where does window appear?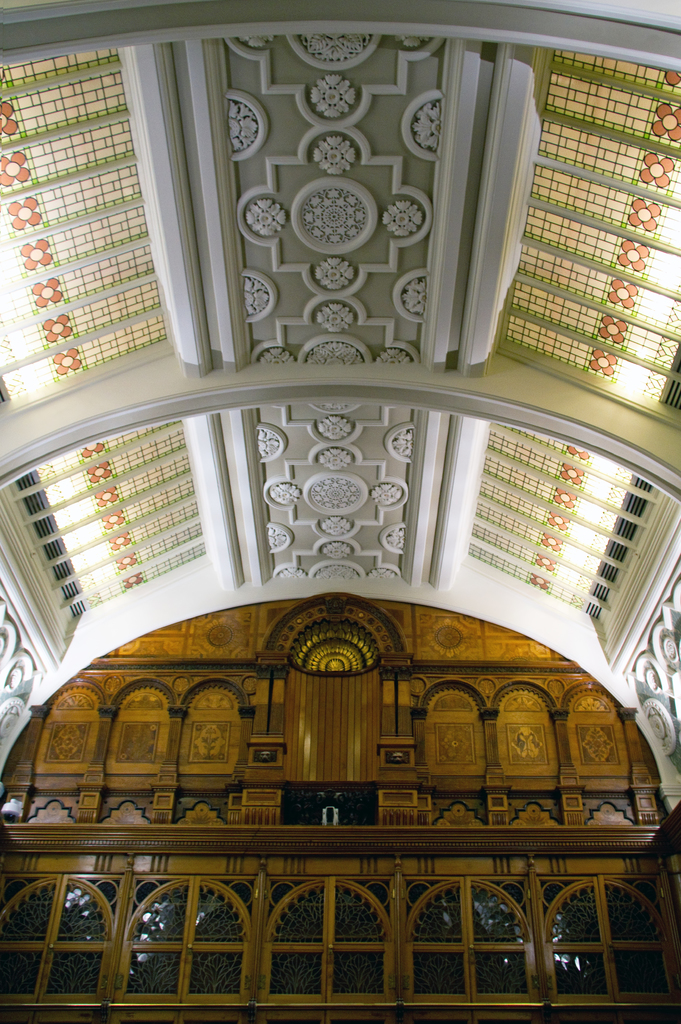
Appears at bbox=(0, 872, 118, 996).
